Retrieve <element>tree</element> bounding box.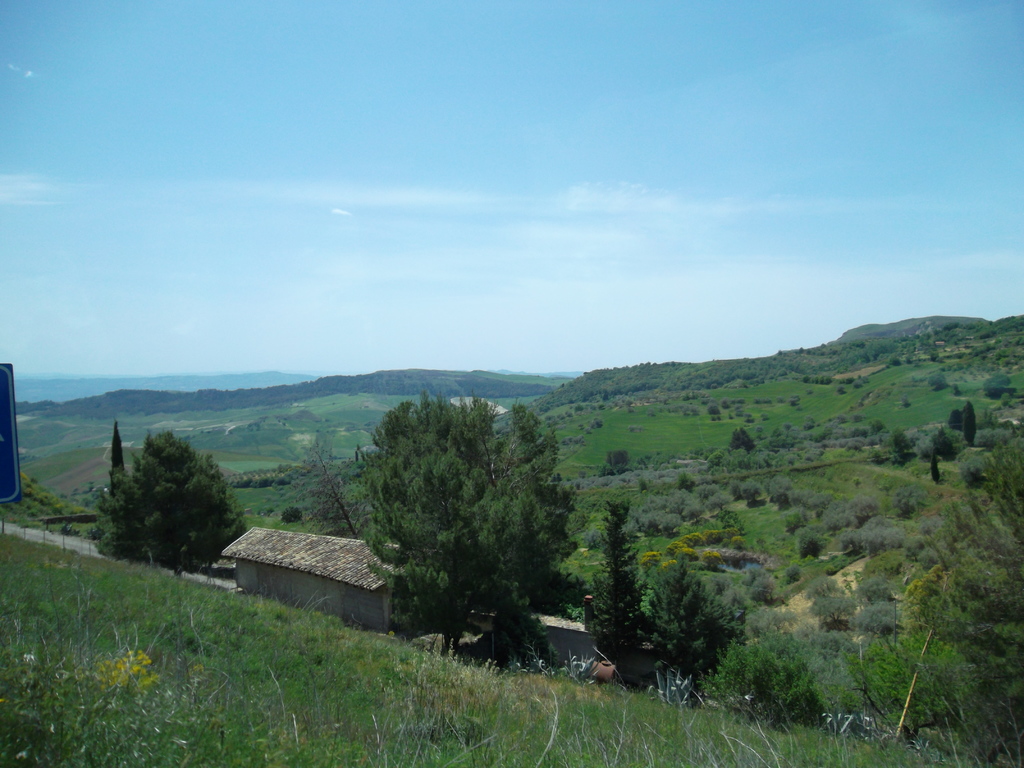
Bounding box: 566 491 669 692.
